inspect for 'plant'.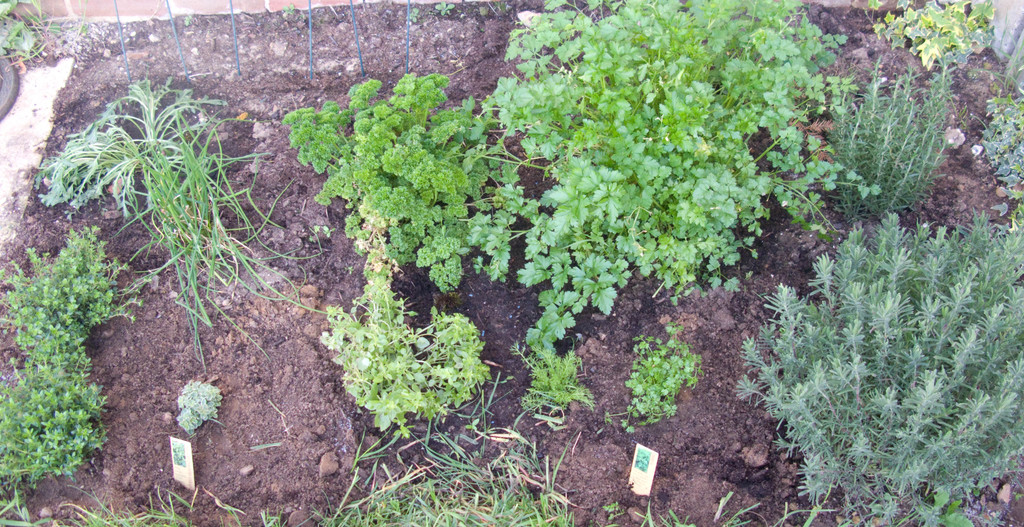
Inspection: <bbox>0, 492, 56, 526</bbox>.
